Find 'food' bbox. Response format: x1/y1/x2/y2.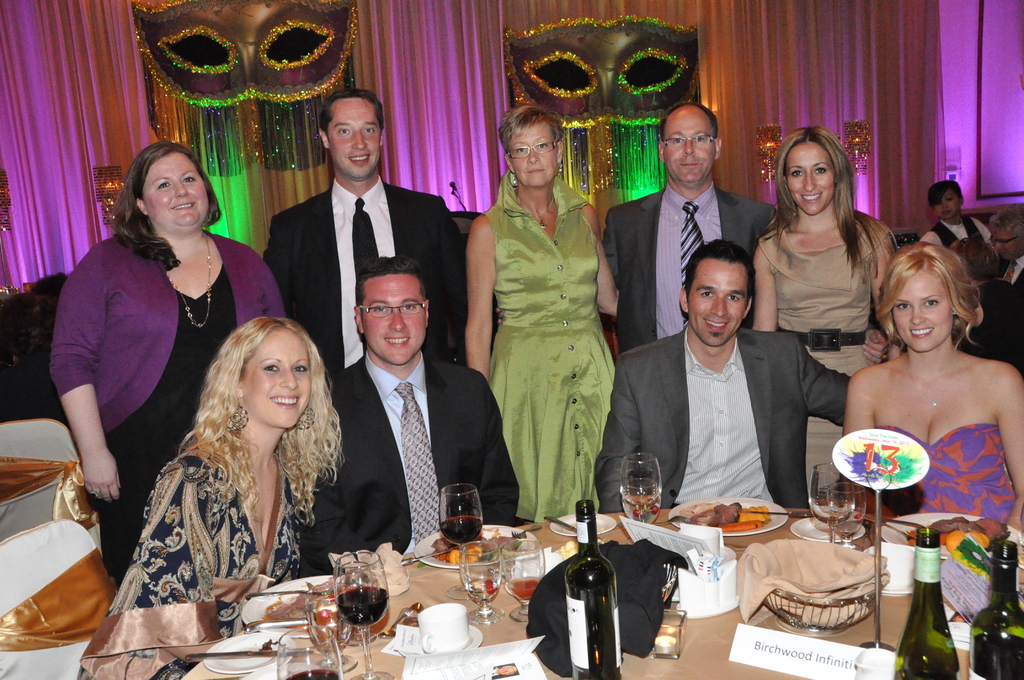
710/502/735/519.
